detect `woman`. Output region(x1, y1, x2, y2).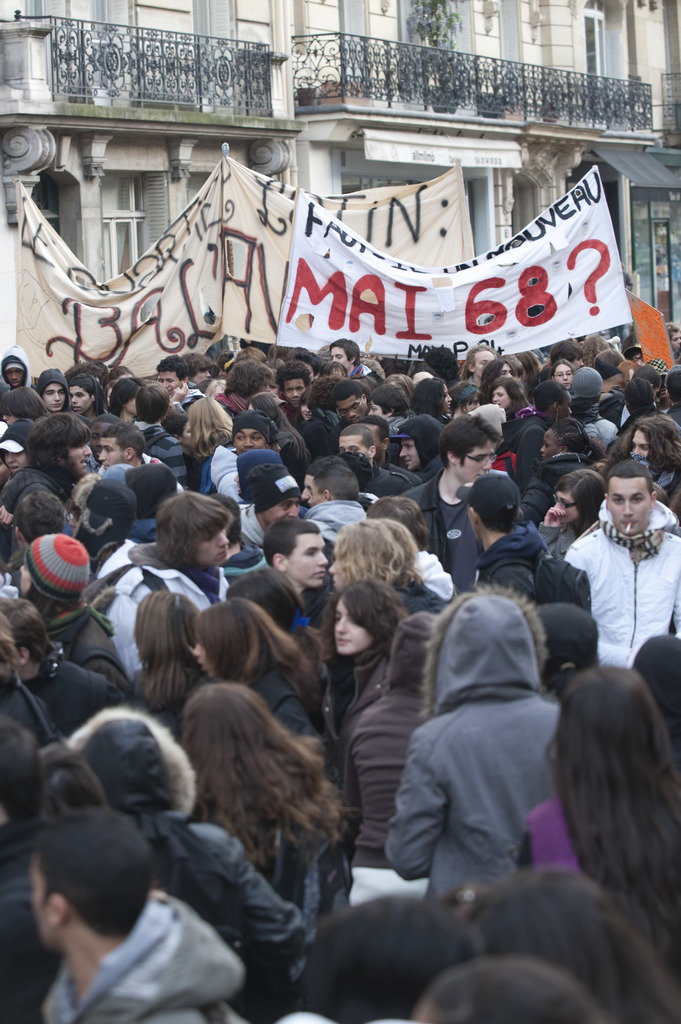
region(607, 414, 680, 520).
